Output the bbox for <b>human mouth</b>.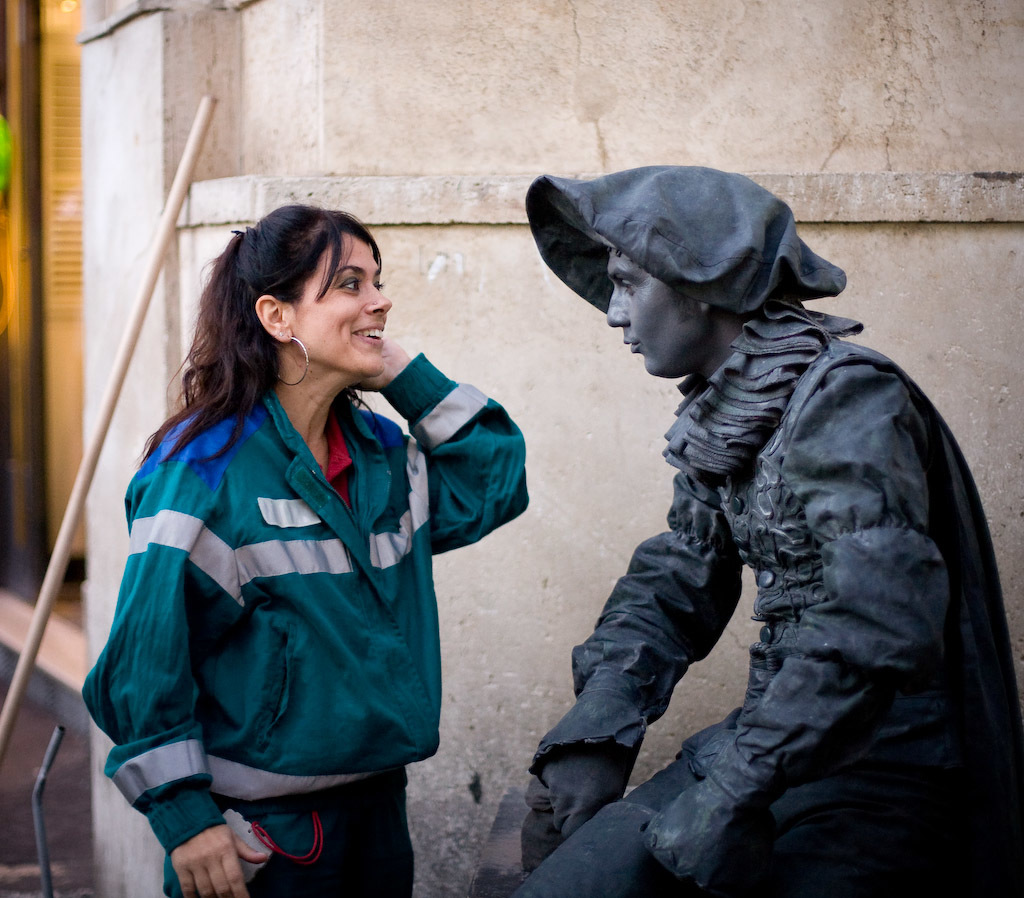
x1=626 y1=335 x2=636 y2=354.
